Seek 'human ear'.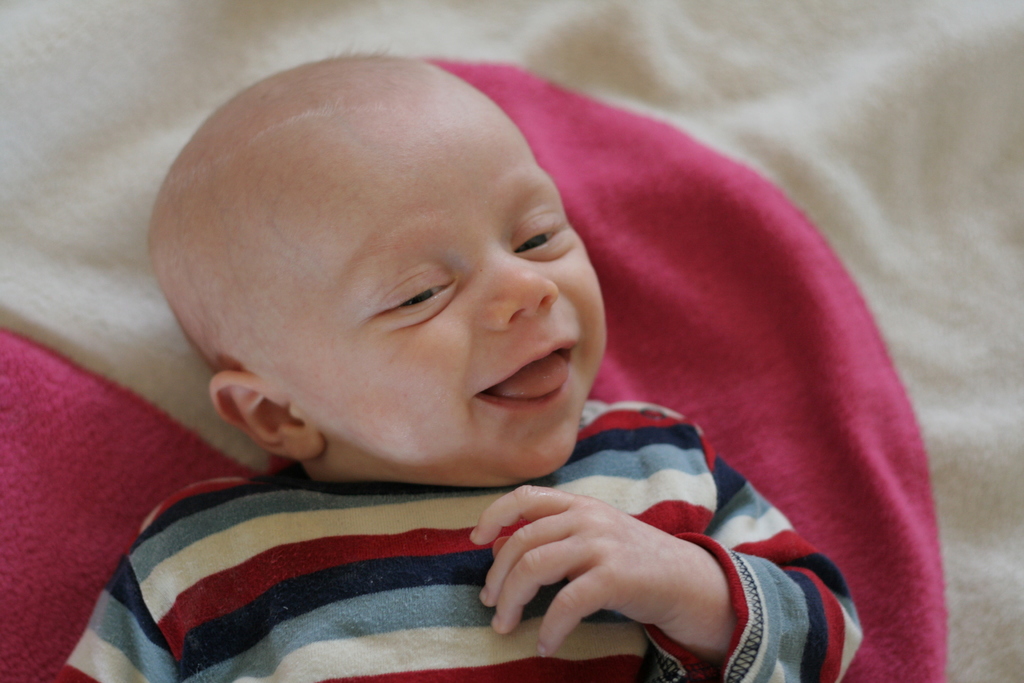
[212,372,325,457].
